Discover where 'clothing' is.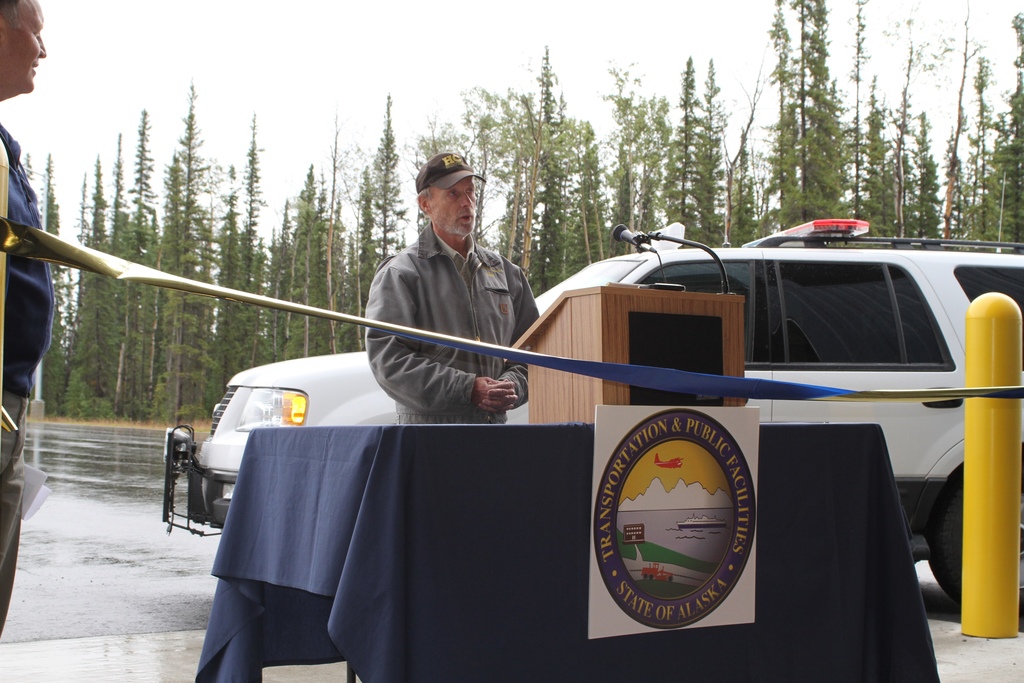
Discovered at 0, 142, 51, 390.
